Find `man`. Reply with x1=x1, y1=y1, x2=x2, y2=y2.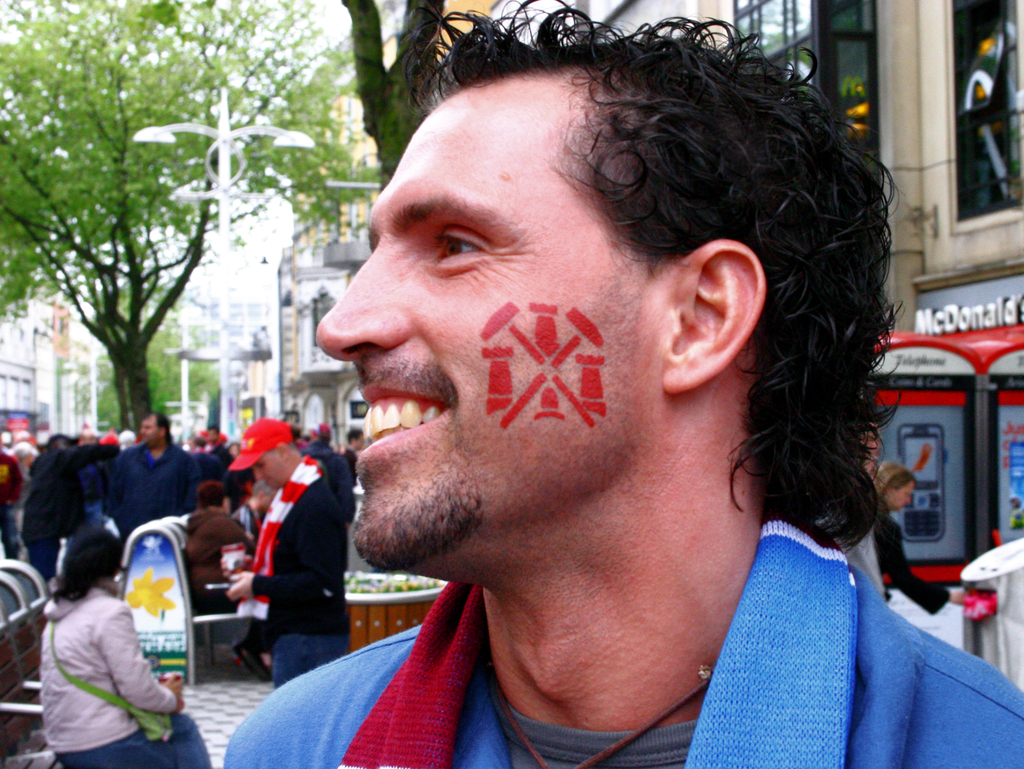
x1=105, y1=412, x2=191, y2=544.
